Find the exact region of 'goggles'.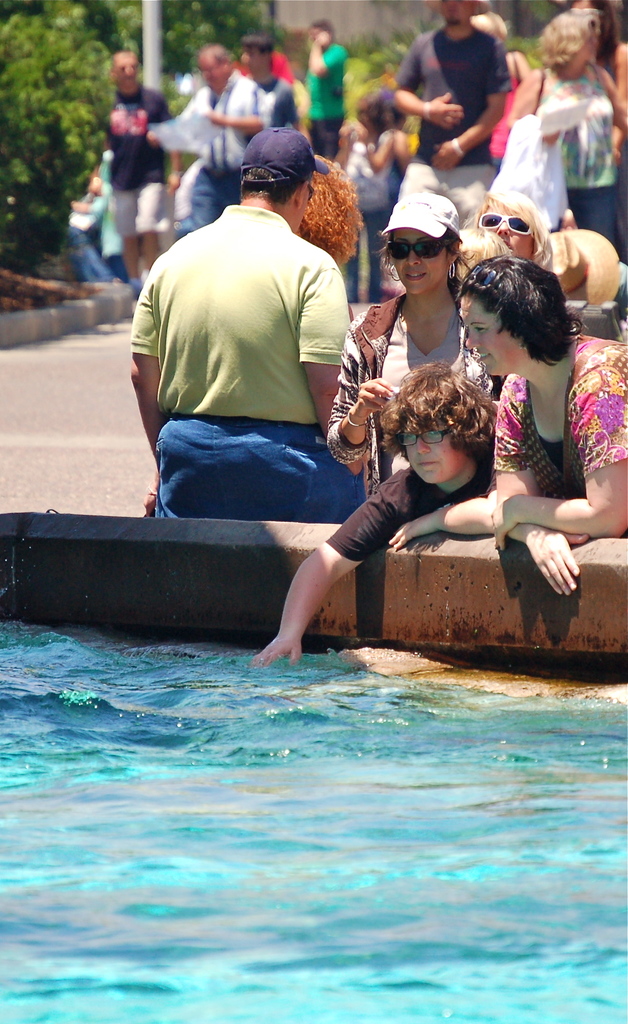
Exact region: {"left": 382, "top": 236, "right": 450, "bottom": 260}.
